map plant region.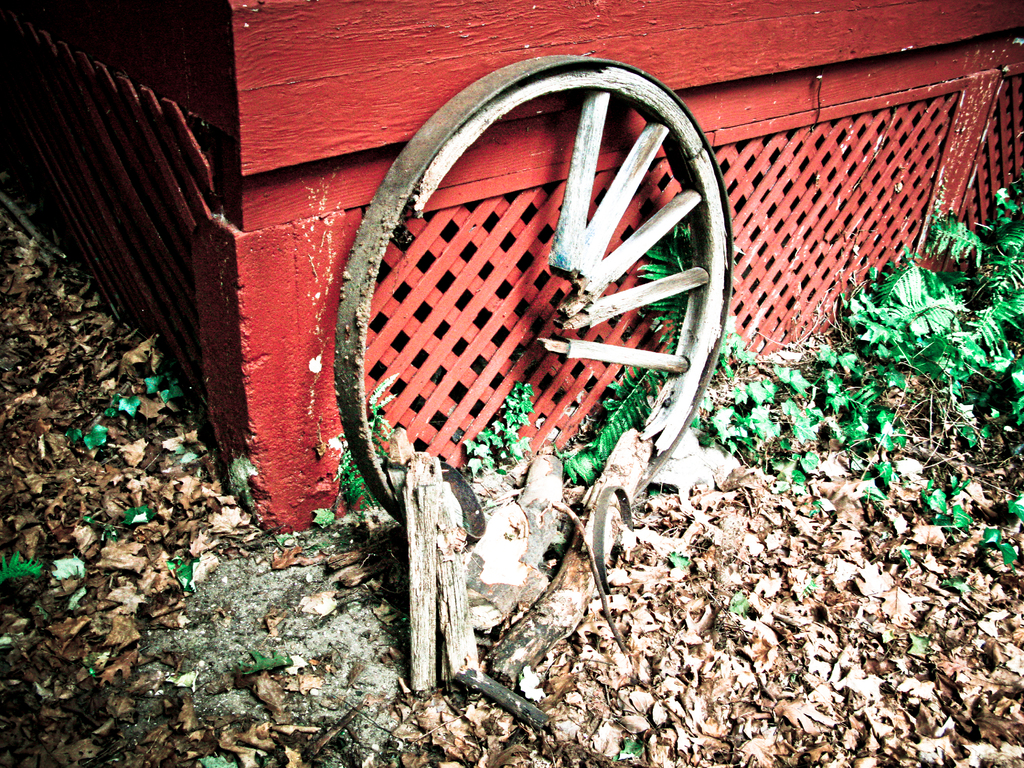
Mapped to {"left": 67, "top": 422, "right": 113, "bottom": 460}.
